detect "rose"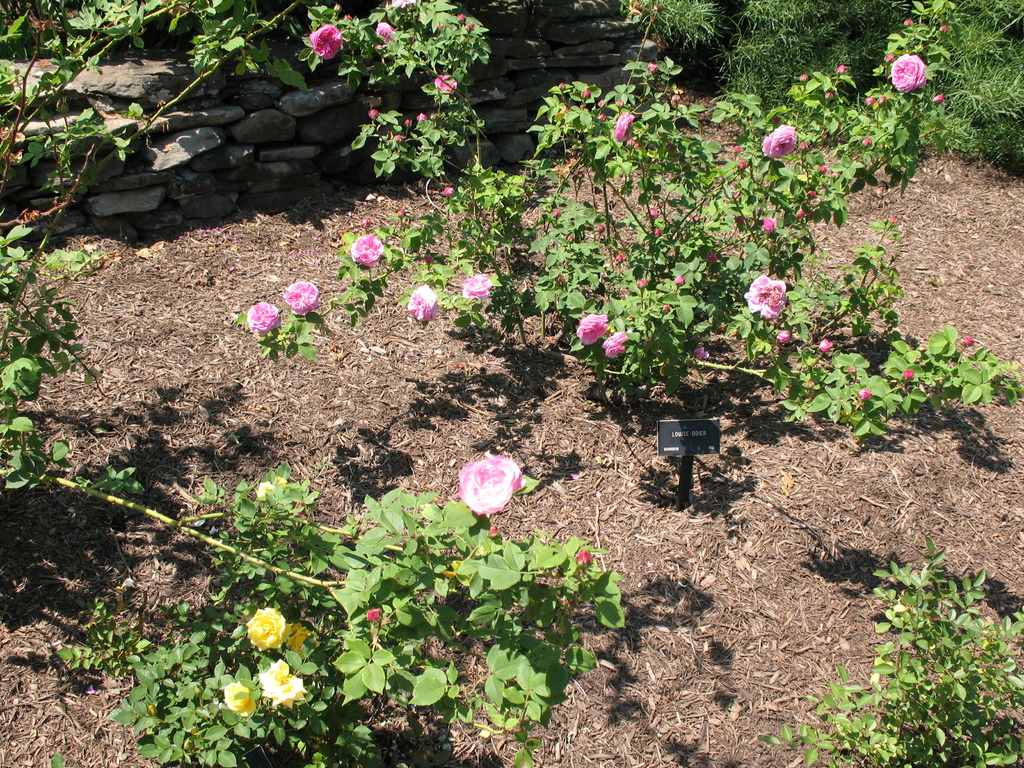
<box>258,655,308,711</box>
